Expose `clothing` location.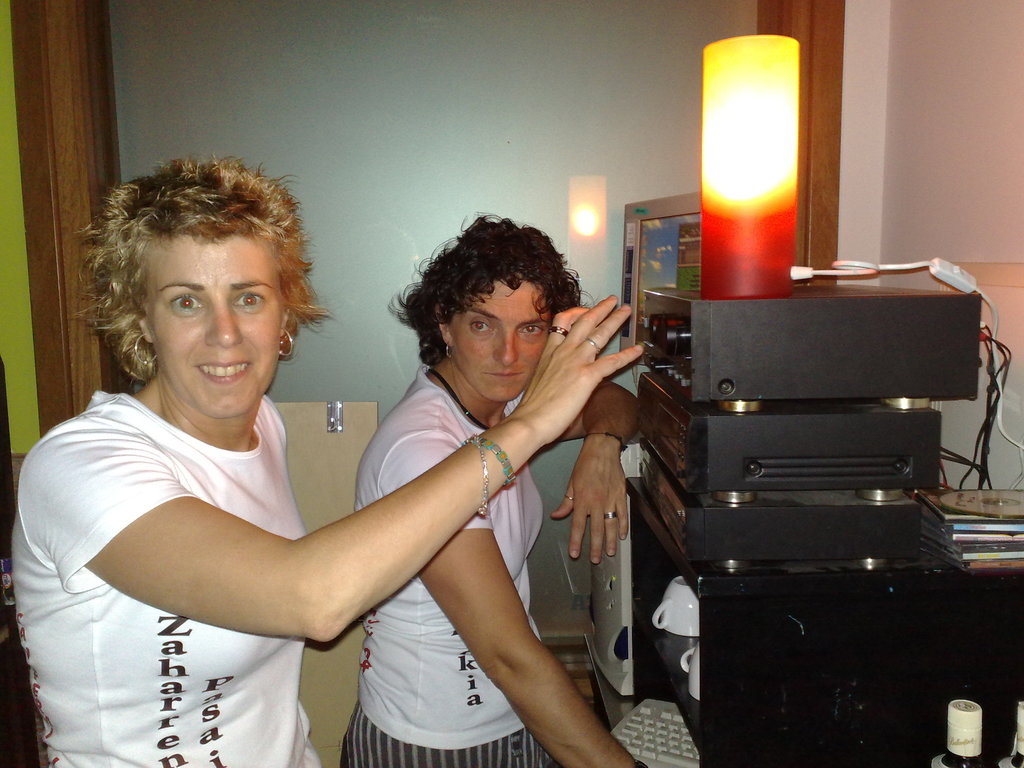
Exposed at (4,384,326,767).
